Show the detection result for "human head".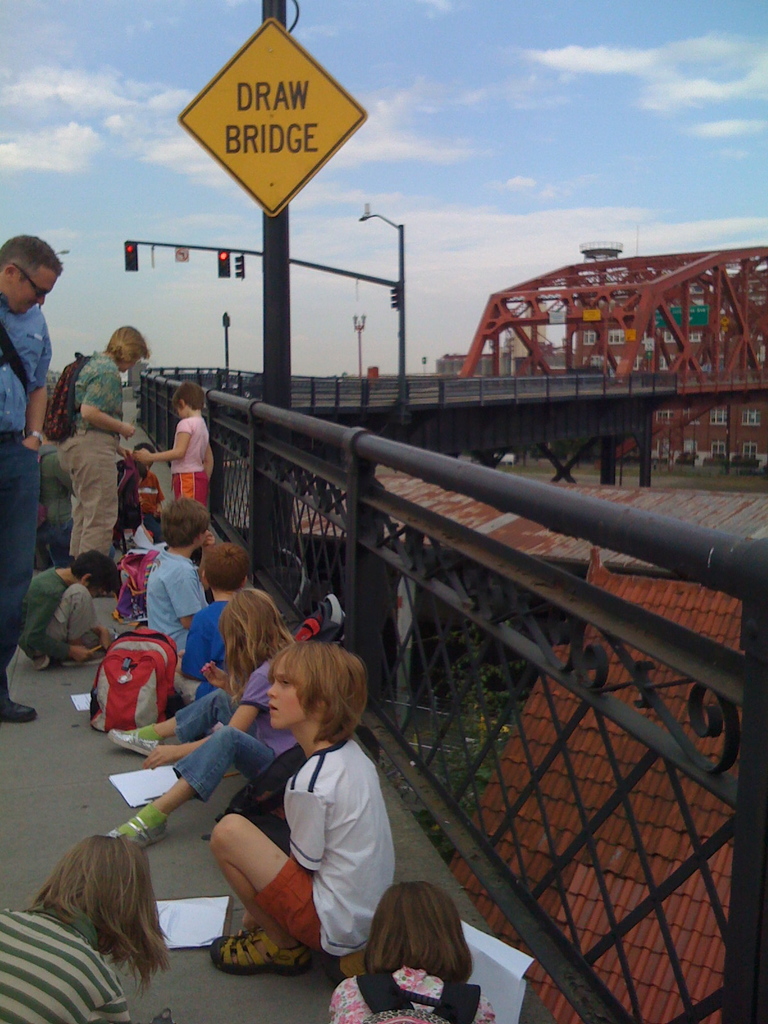
box(111, 321, 153, 376).
